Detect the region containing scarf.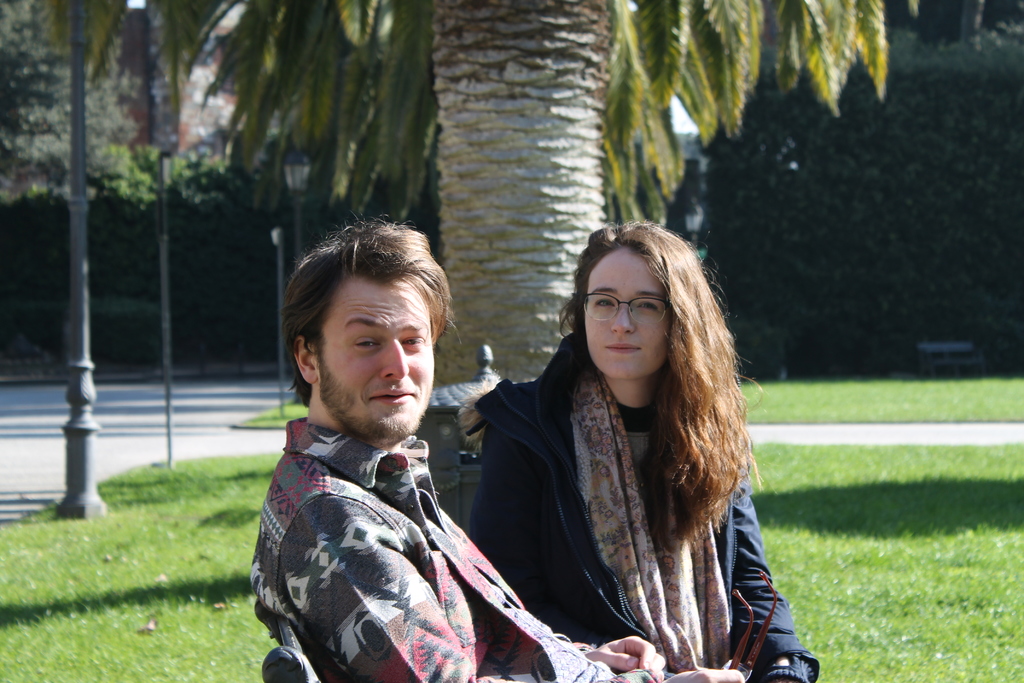
<bbox>570, 372, 742, 670</bbox>.
